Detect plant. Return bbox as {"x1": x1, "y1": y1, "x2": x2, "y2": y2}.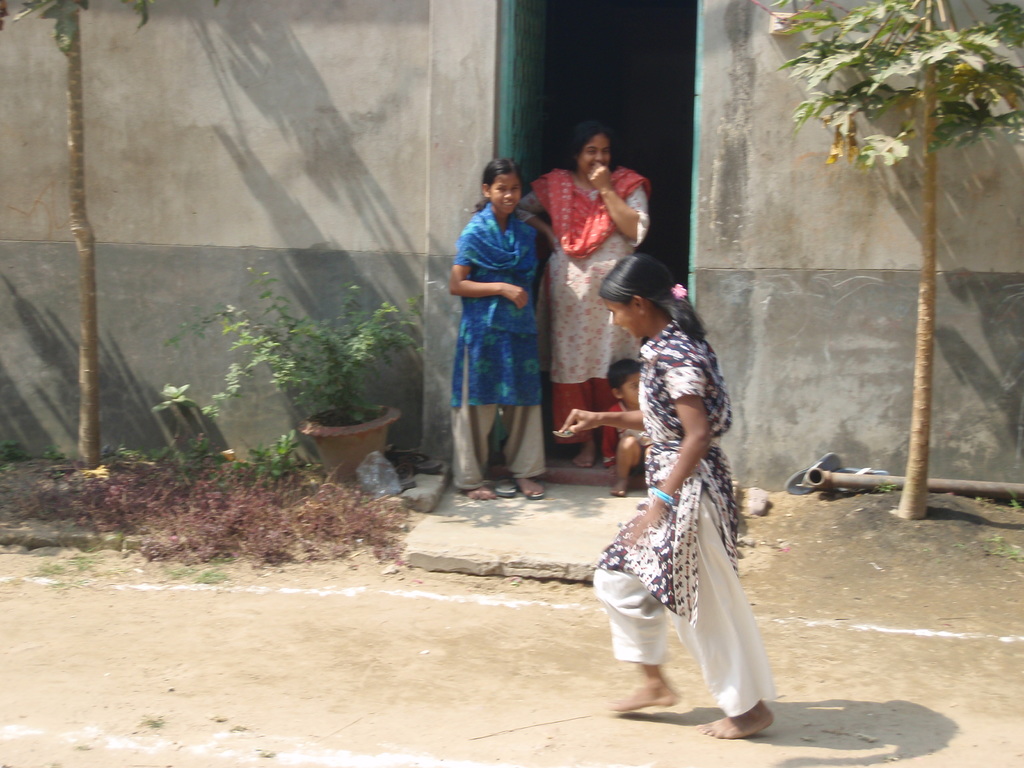
{"x1": 1011, "y1": 498, "x2": 1023, "y2": 515}.
